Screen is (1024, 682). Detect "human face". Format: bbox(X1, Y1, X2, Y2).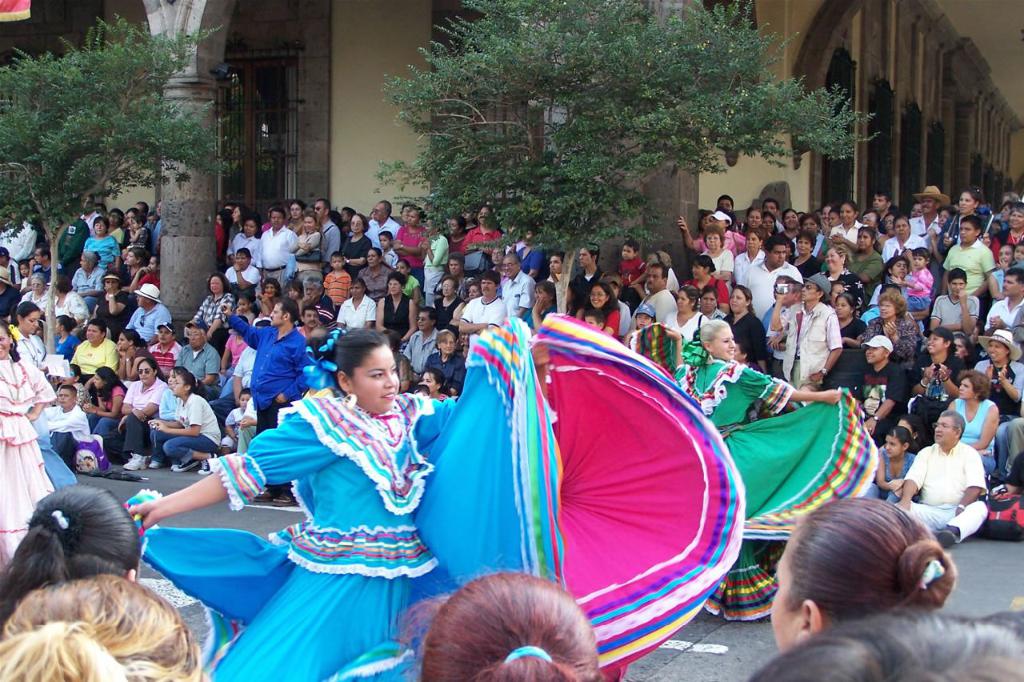
bbox(959, 222, 974, 241).
